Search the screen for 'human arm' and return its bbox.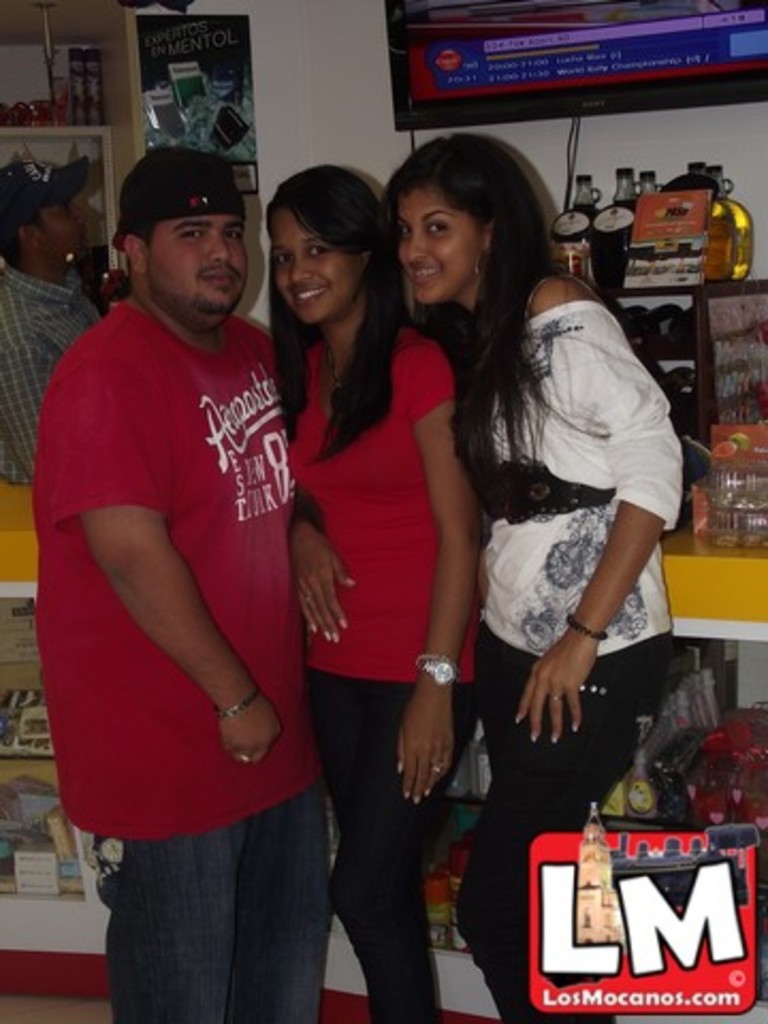
Found: crop(386, 346, 491, 819).
